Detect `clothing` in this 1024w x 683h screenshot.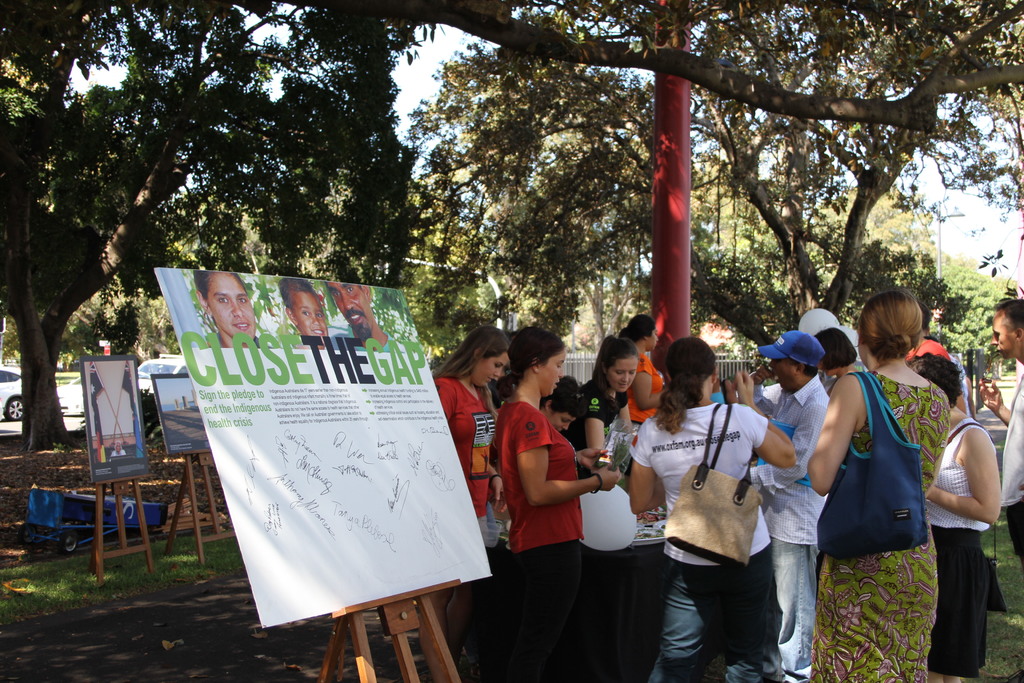
Detection: bbox=[924, 525, 983, 682].
